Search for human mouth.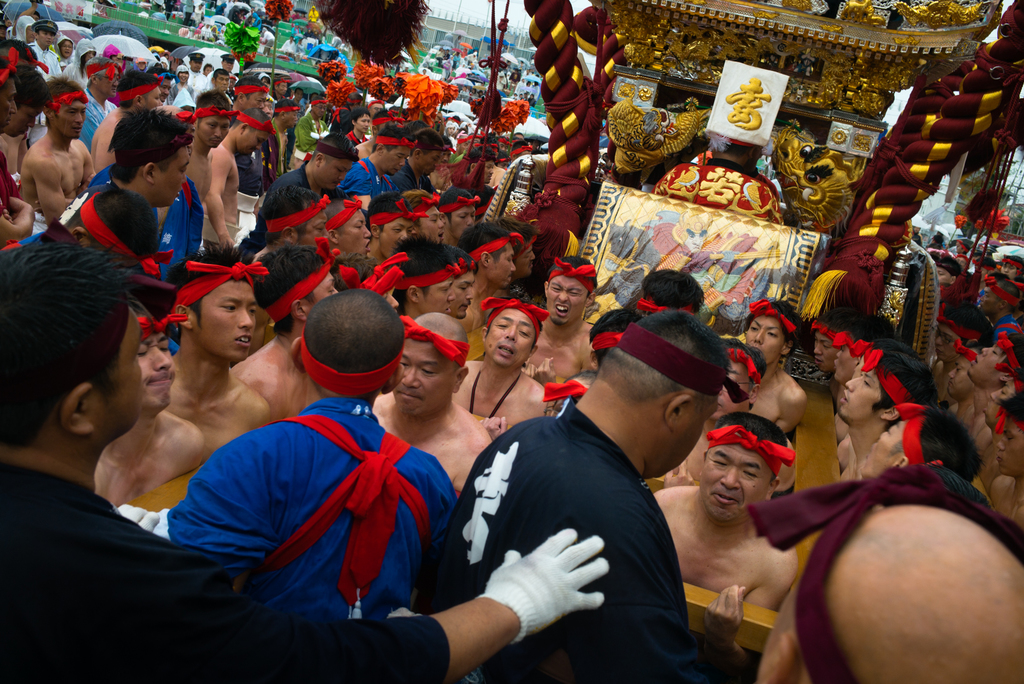
Found at x1=814, y1=359, x2=822, y2=365.
